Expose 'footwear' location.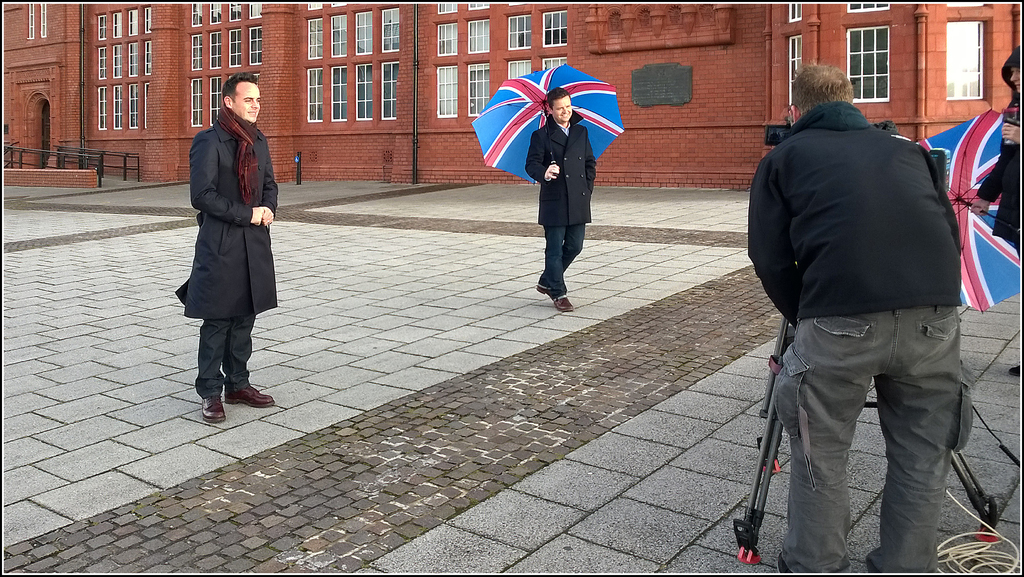
Exposed at region(552, 296, 574, 310).
